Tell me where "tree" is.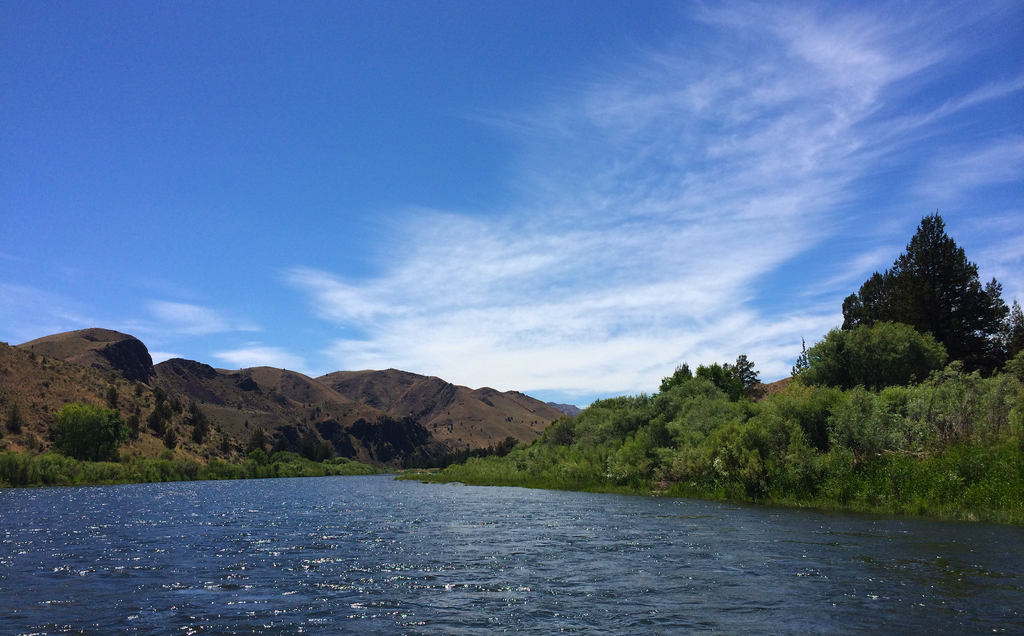
"tree" is at 724/357/767/397.
